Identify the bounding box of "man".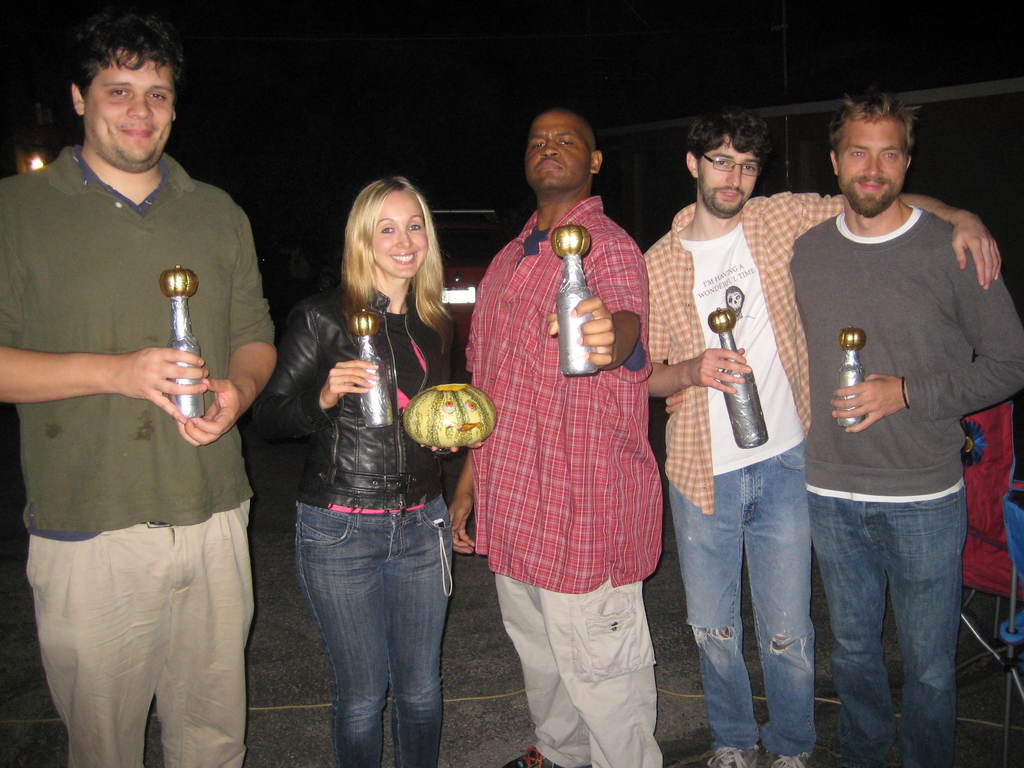
box(446, 109, 652, 767).
